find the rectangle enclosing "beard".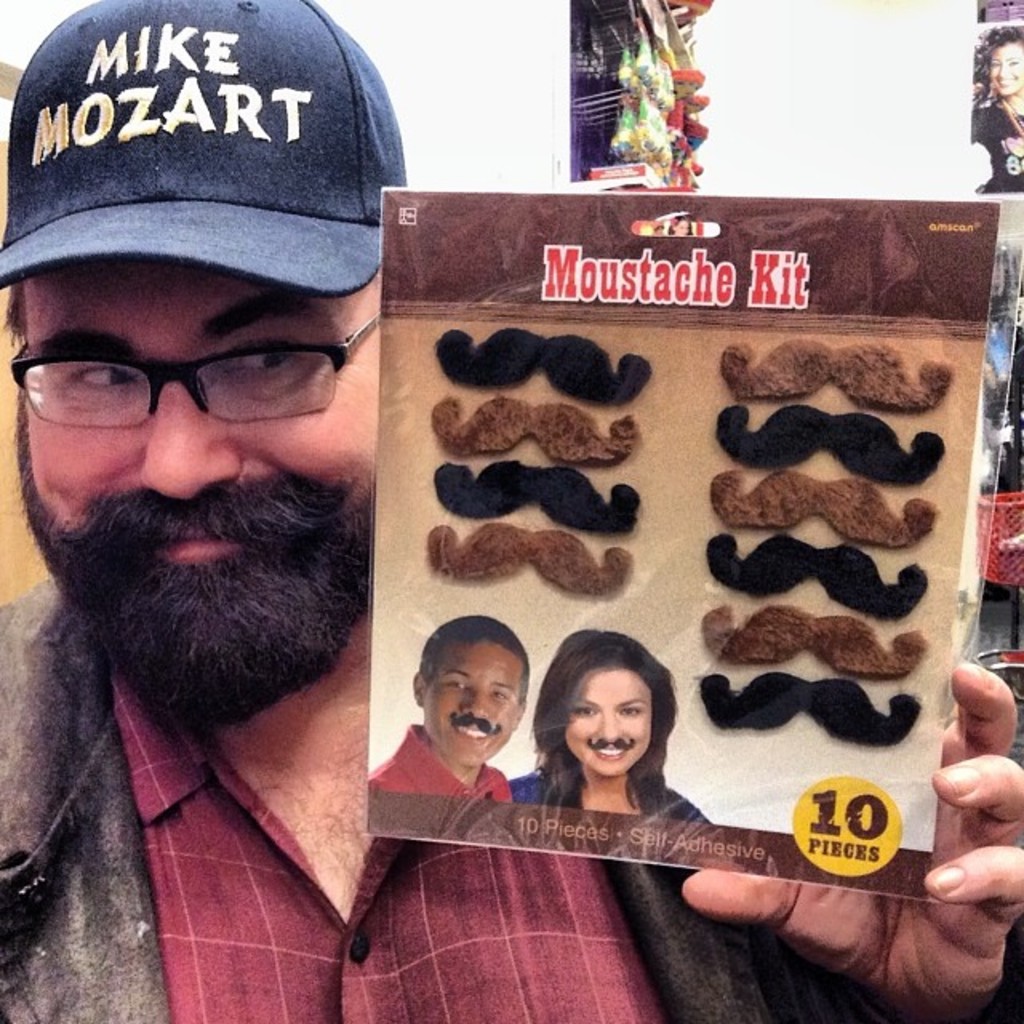
x1=34 y1=376 x2=366 y2=710.
